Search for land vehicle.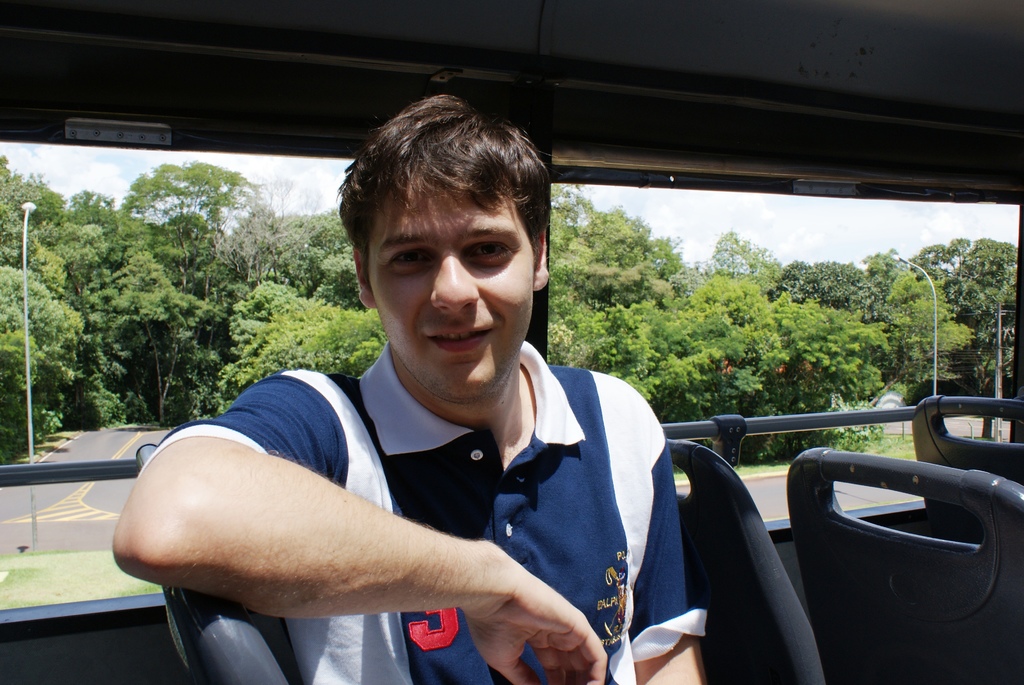
Found at detection(0, 0, 1023, 684).
